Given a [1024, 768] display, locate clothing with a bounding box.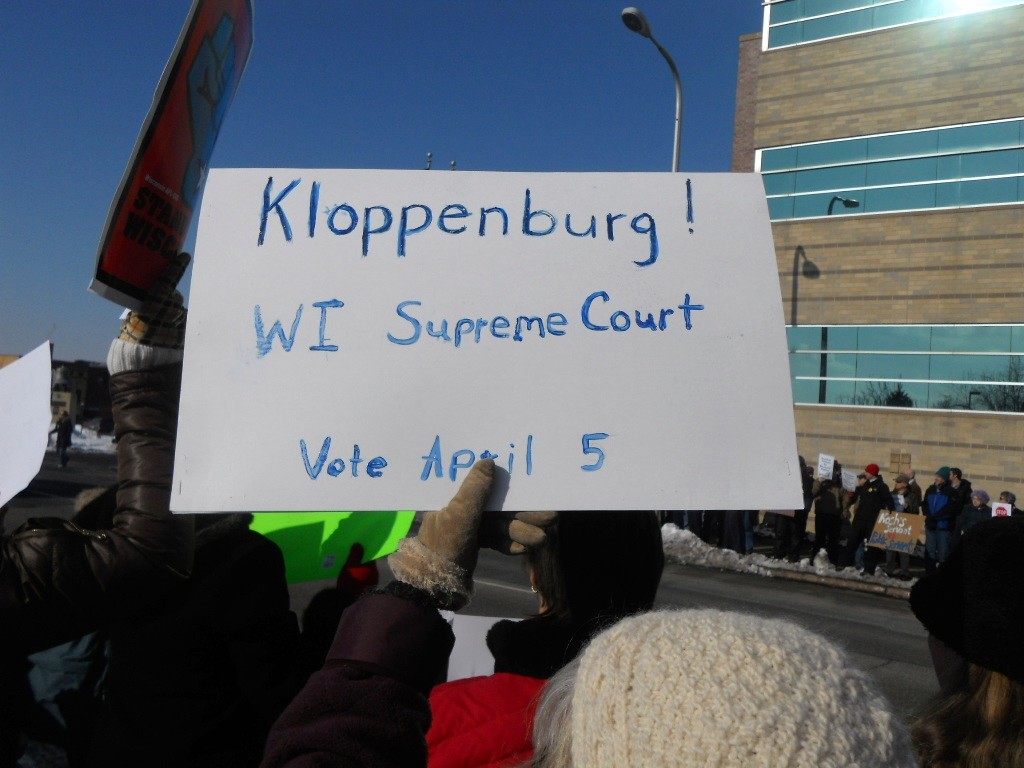
Located: {"left": 430, "top": 667, "right": 541, "bottom": 755}.
